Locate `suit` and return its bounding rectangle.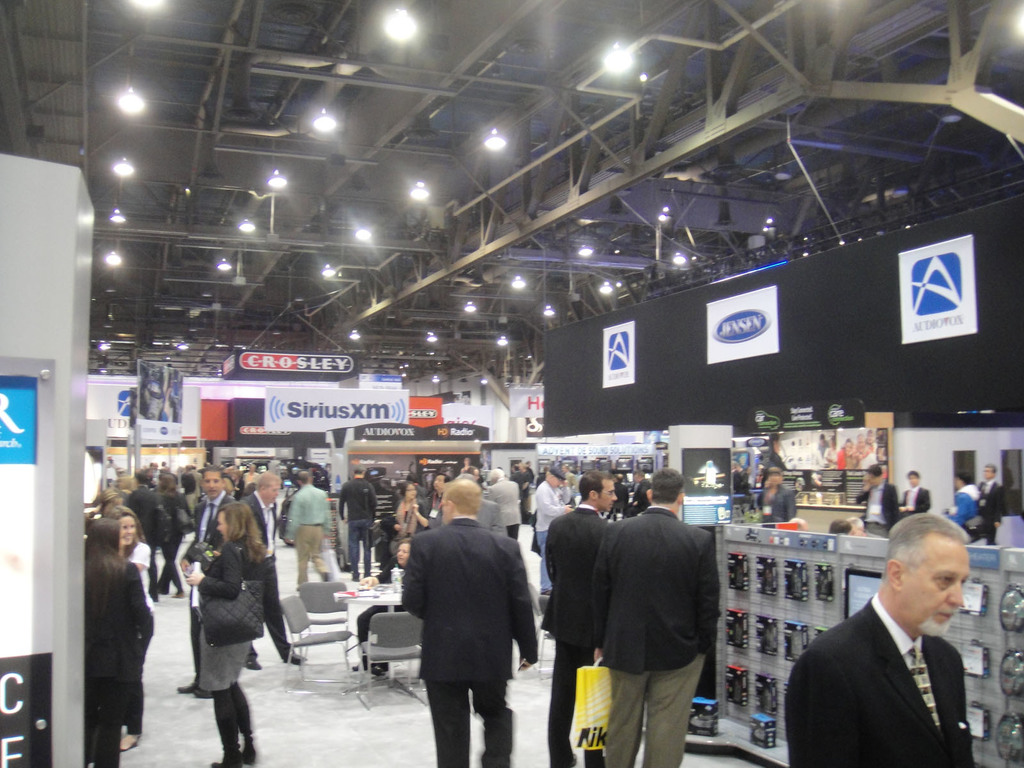
(left=785, top=591, right=979, bottom=767).
